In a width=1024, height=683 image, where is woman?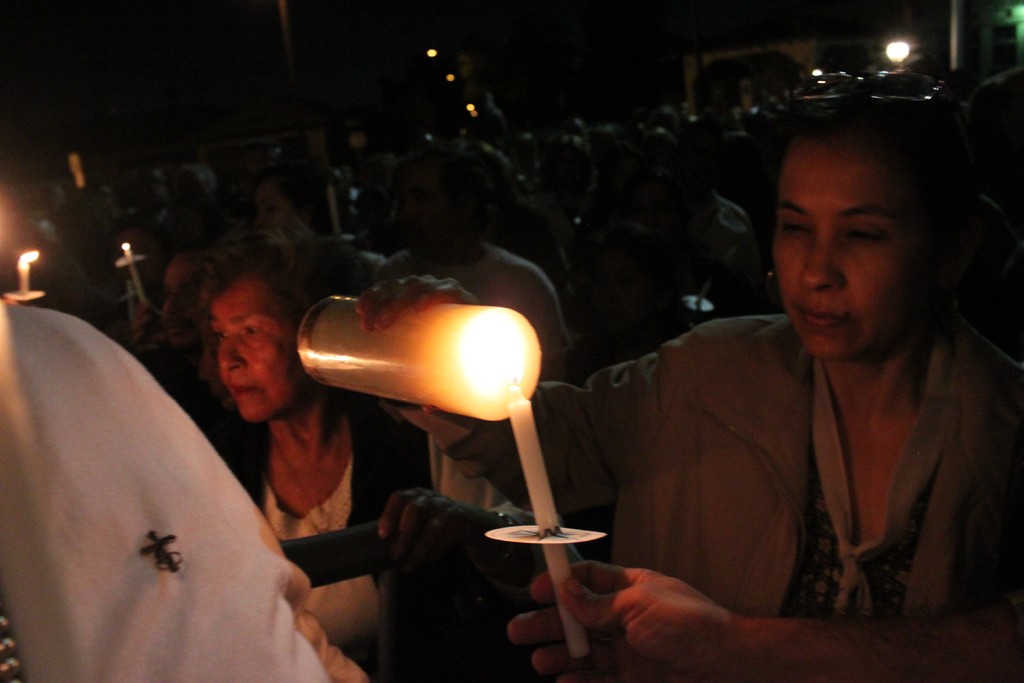
<region>618, 170, 756, 322</region>.
